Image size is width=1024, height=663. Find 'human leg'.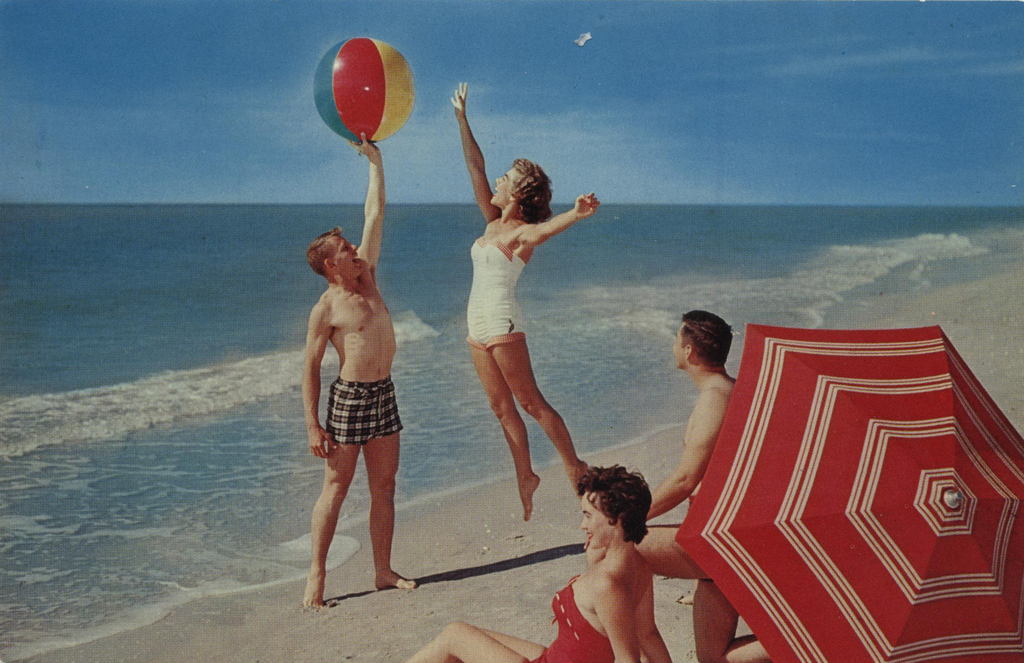
bbox(364, 378, 406, 590).
